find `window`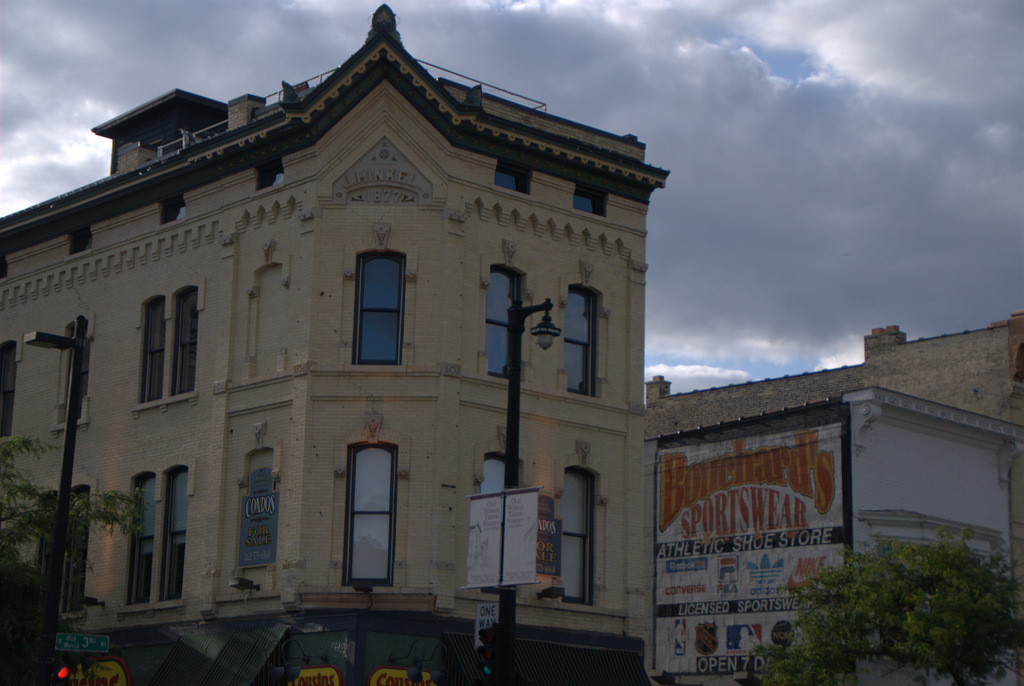
Rect(261, 154, 289, 185)
